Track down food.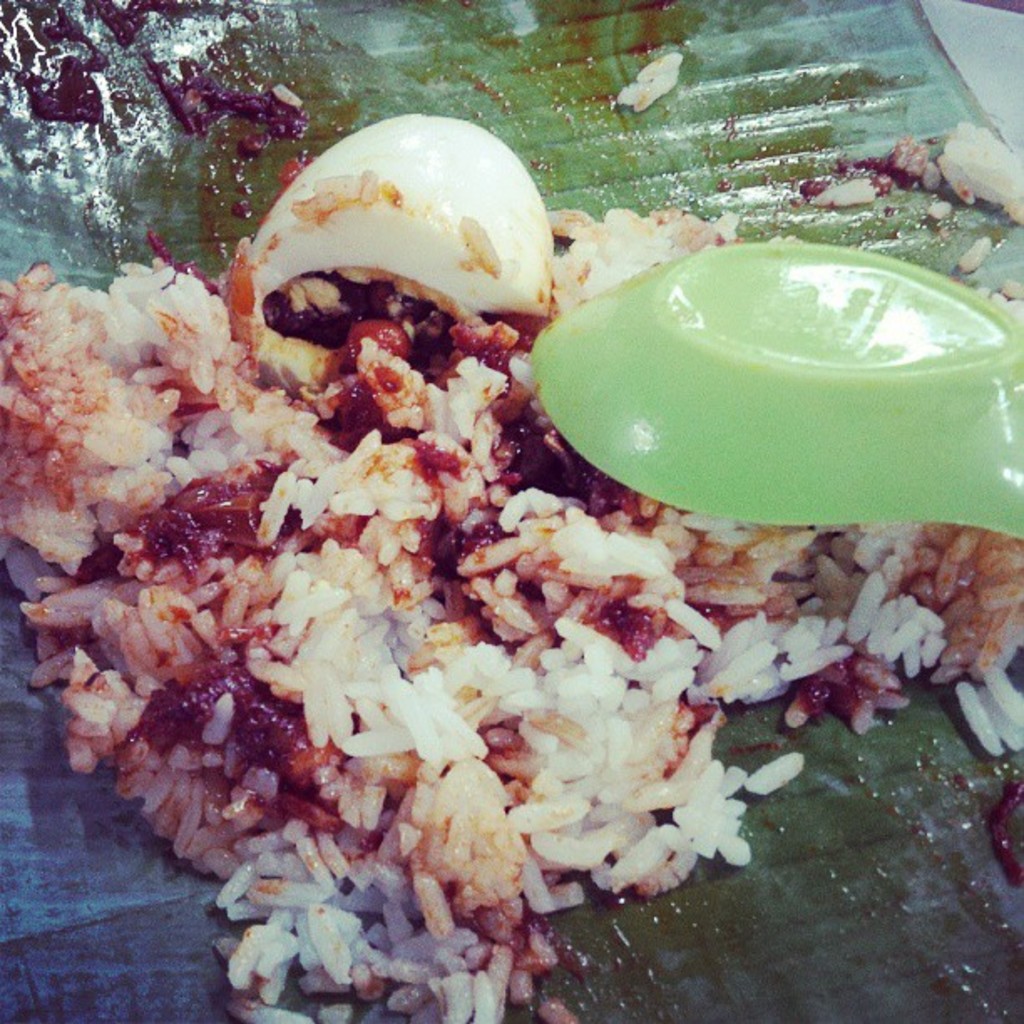
Tracked to {"x1": 0, "y1": 45, "x2": 1022, "y2": 1022}.
